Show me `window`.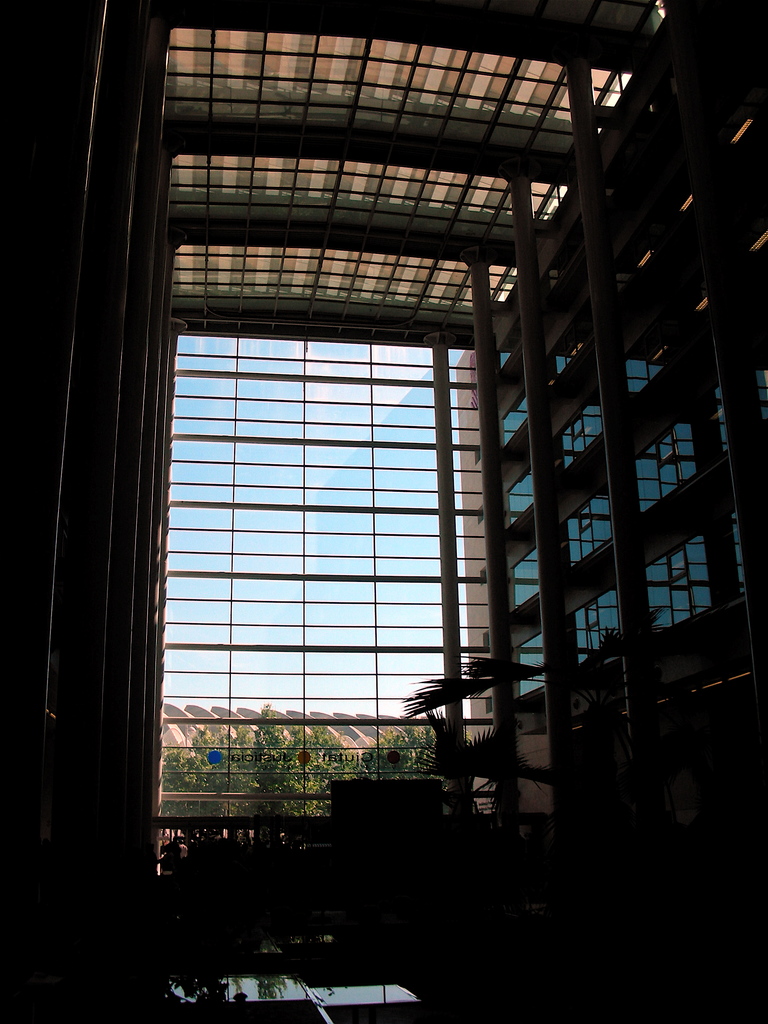
`window` is here: (x1=662, y1=528, x2=734, y2=629).
